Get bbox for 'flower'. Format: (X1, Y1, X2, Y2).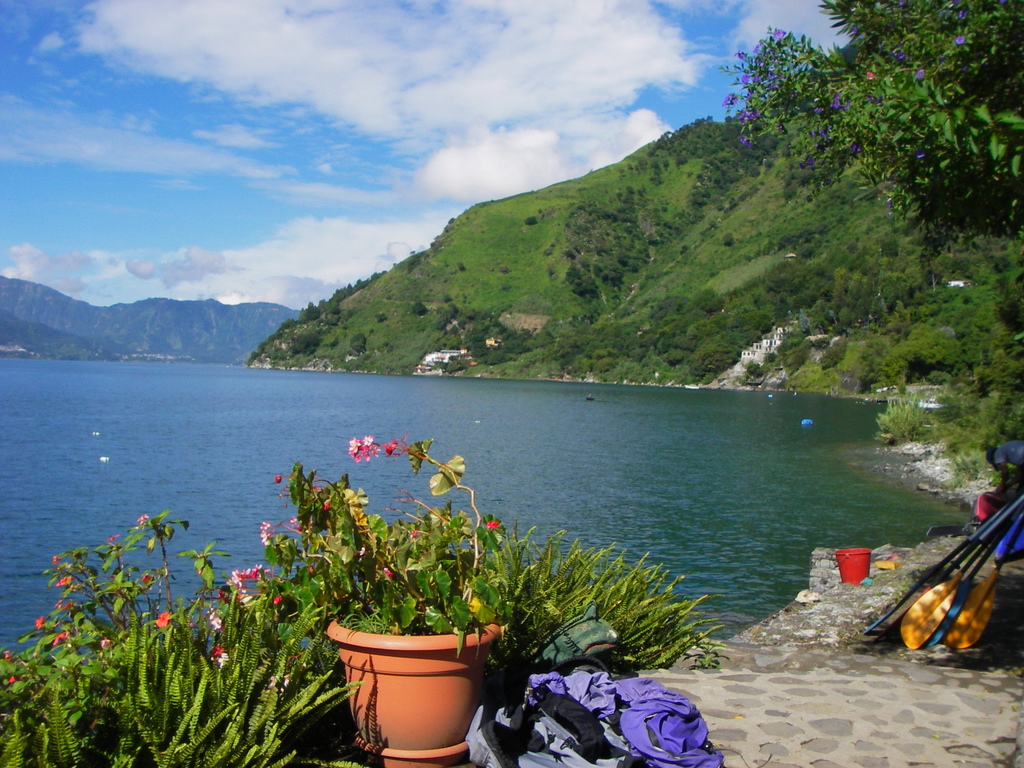
(259, 519, 269, 530).
